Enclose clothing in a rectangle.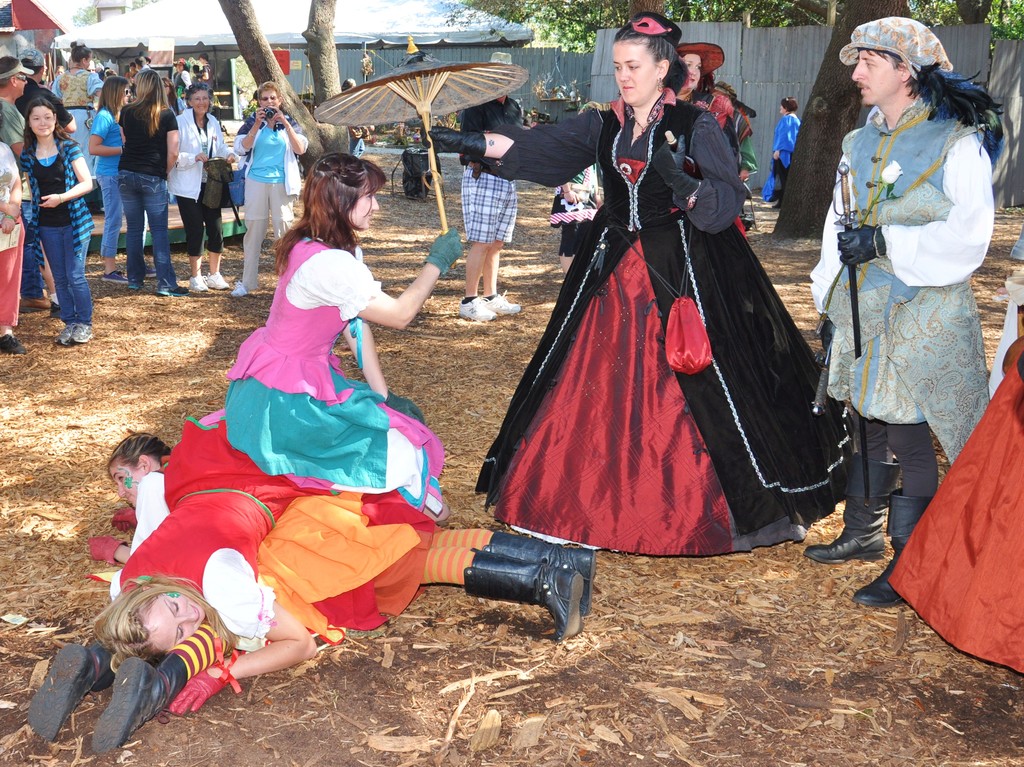
select_region(53, 66, 100, 174).
